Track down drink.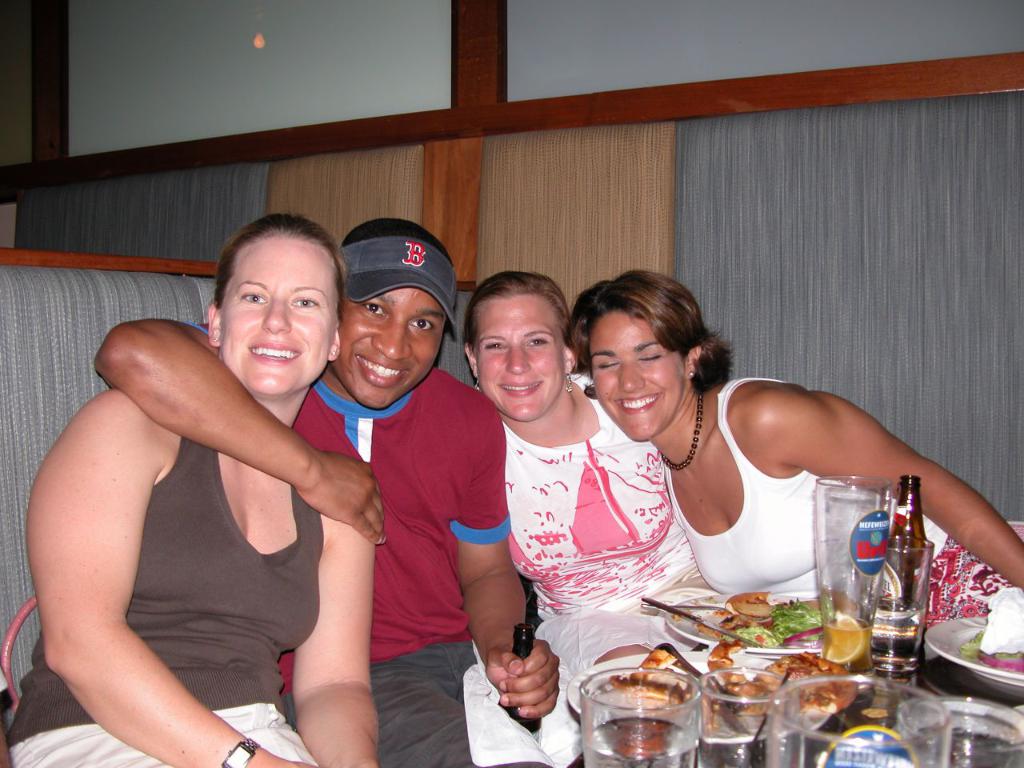
Tracked to 580,718,702,767.
